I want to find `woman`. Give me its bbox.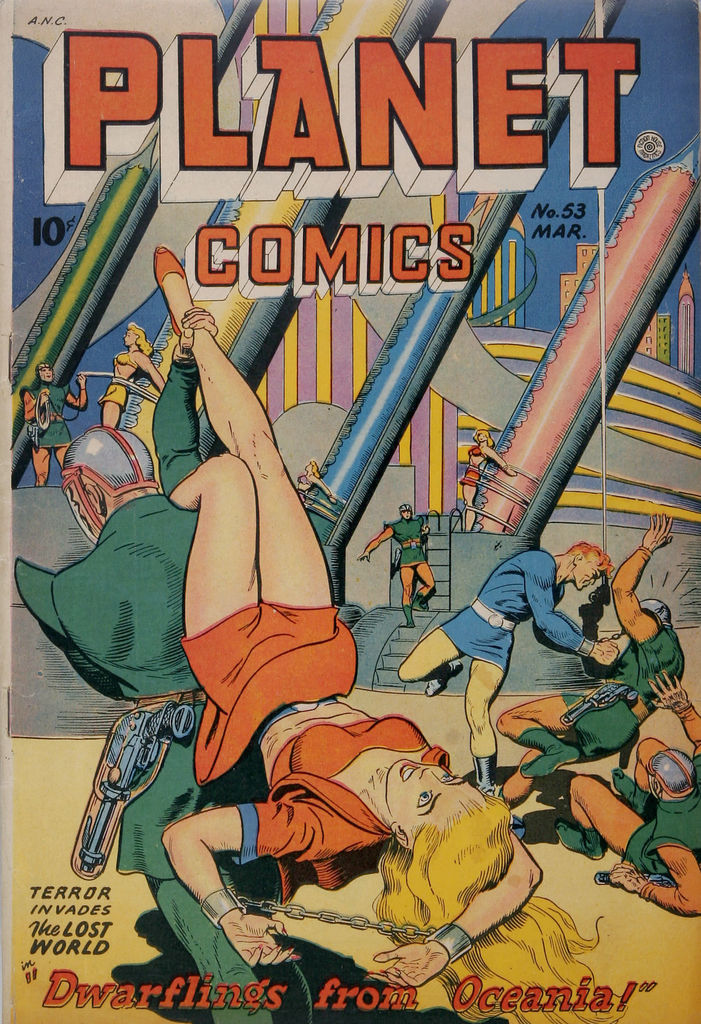
(x1=93, y1=321, x2=170, y2=433).
